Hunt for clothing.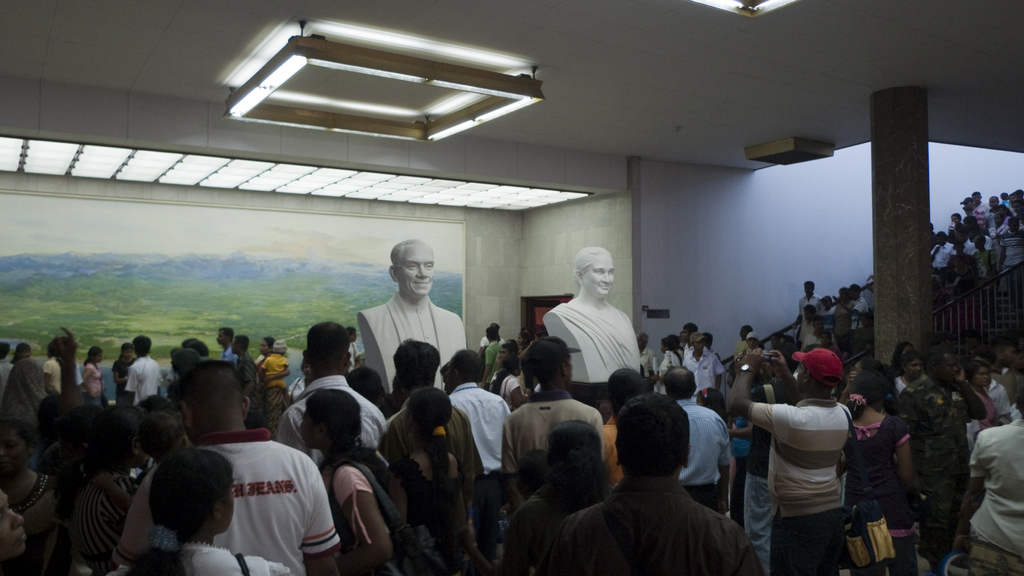
Hunted down at [501, 387, 607, 481].
